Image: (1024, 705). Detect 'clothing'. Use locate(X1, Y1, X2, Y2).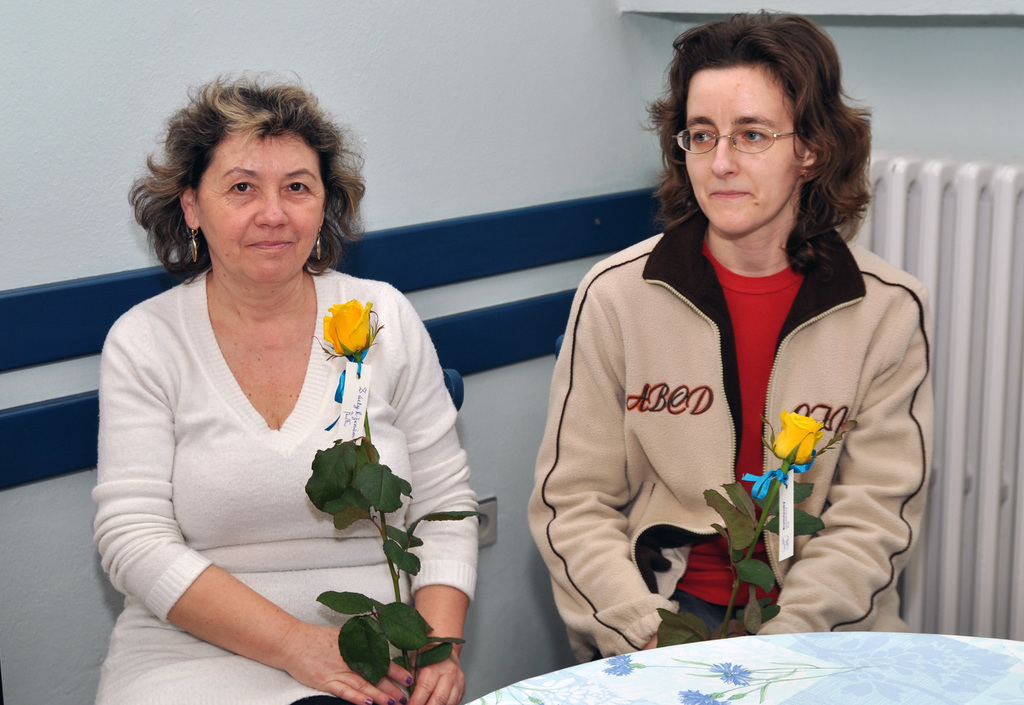
locate(545, 188, 935, 649).
